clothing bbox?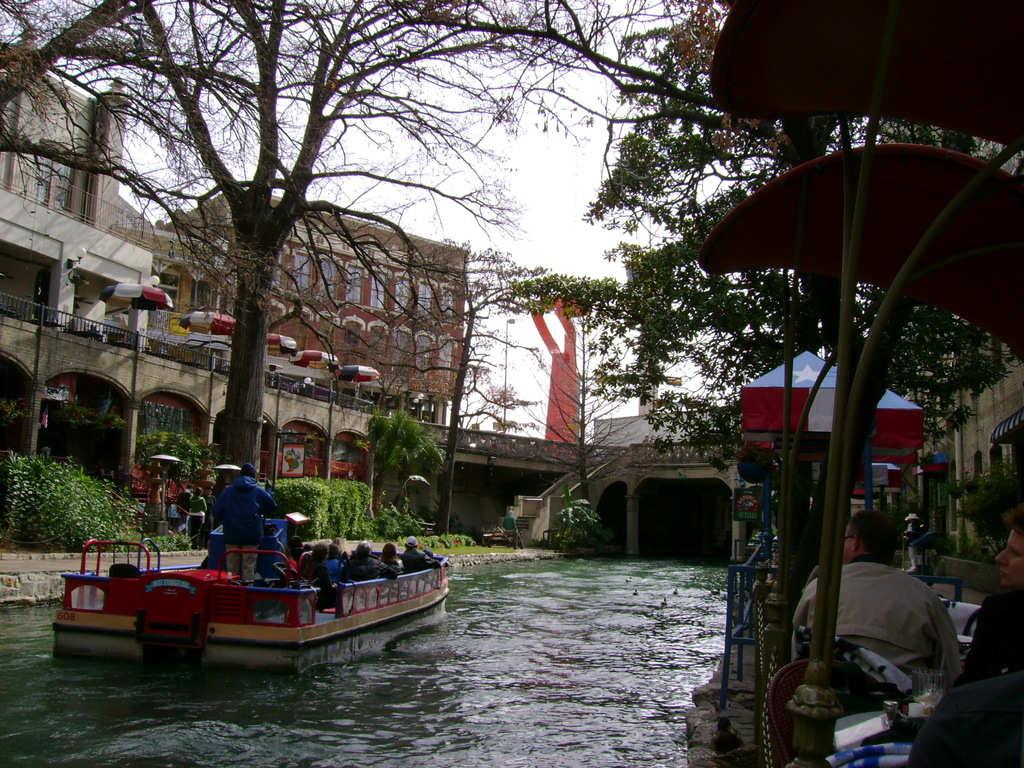
box(186, 499, 211, 538)
